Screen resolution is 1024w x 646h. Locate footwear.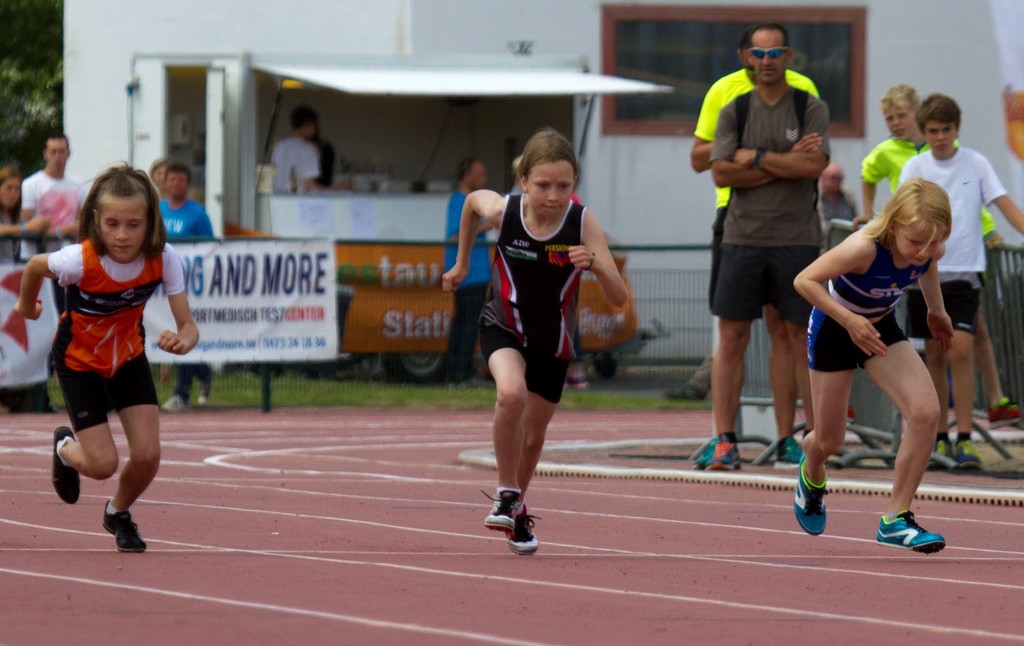
select_region(52, 424, 80, 508).
